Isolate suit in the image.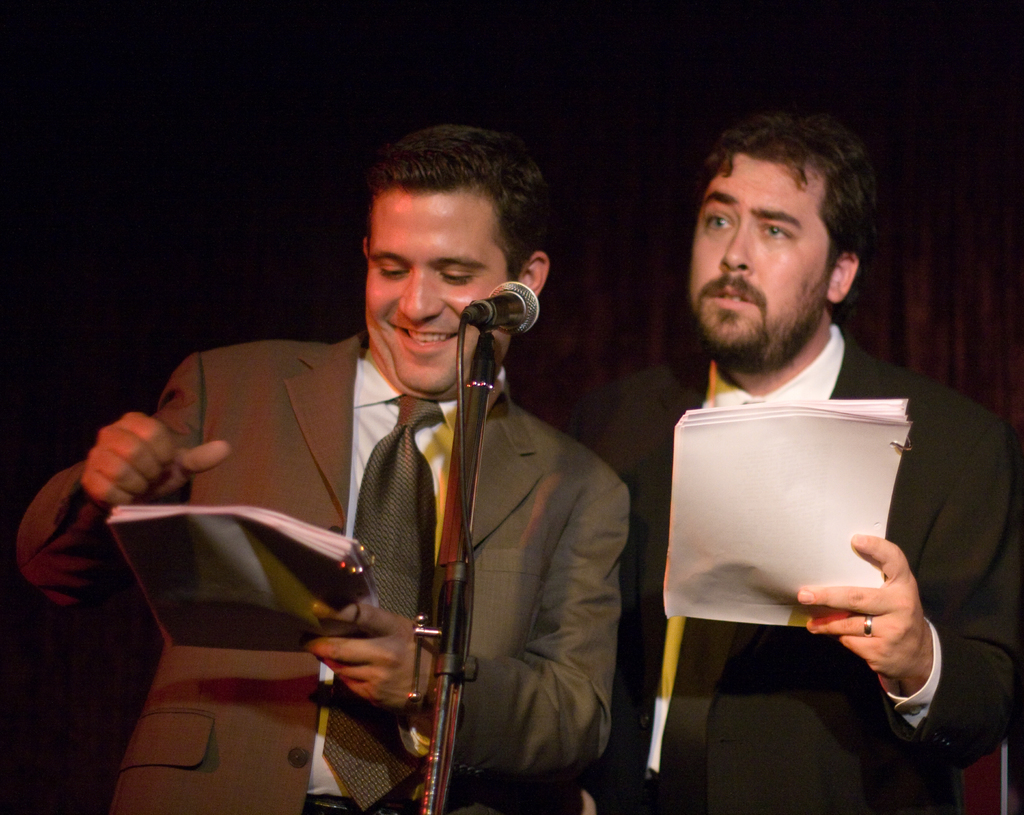
Isolated region: BBox(569, 317, 1023, 814).
